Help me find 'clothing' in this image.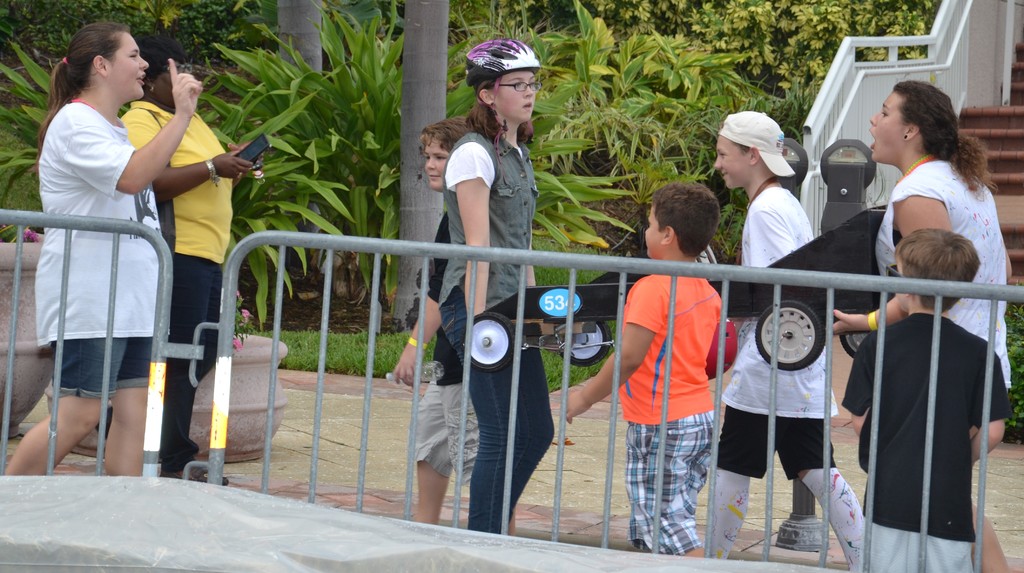
Found it: 723 181 833 414.
